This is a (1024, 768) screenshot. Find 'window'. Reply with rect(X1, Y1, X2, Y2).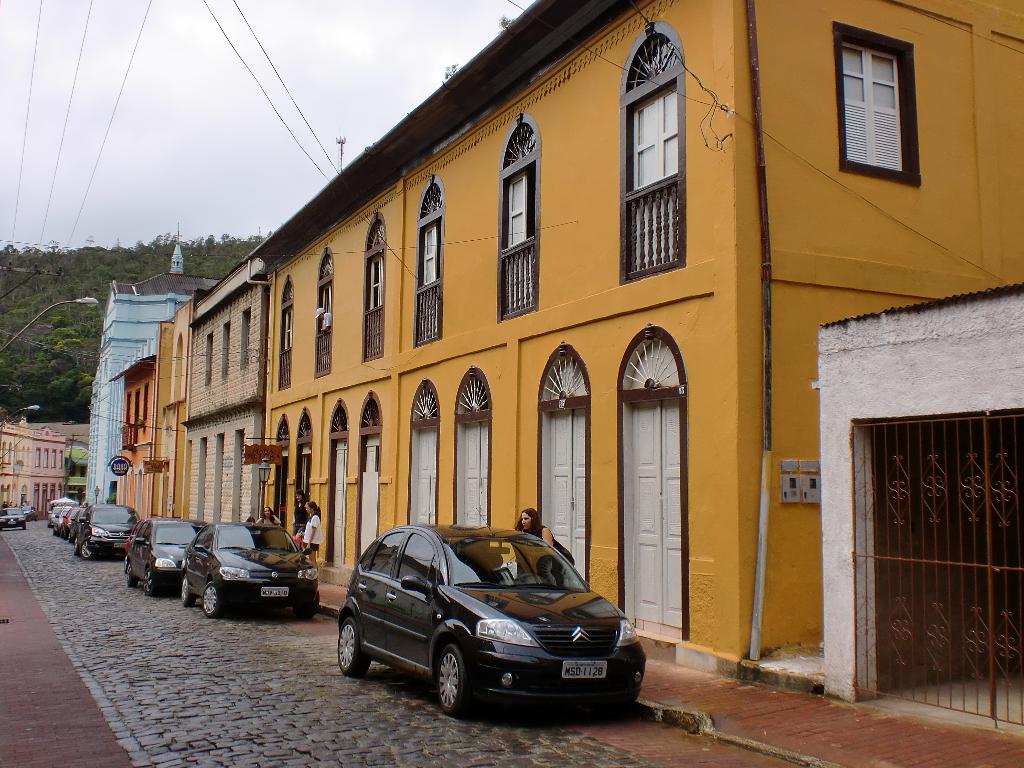
rect(358, 213, 387, 367).
